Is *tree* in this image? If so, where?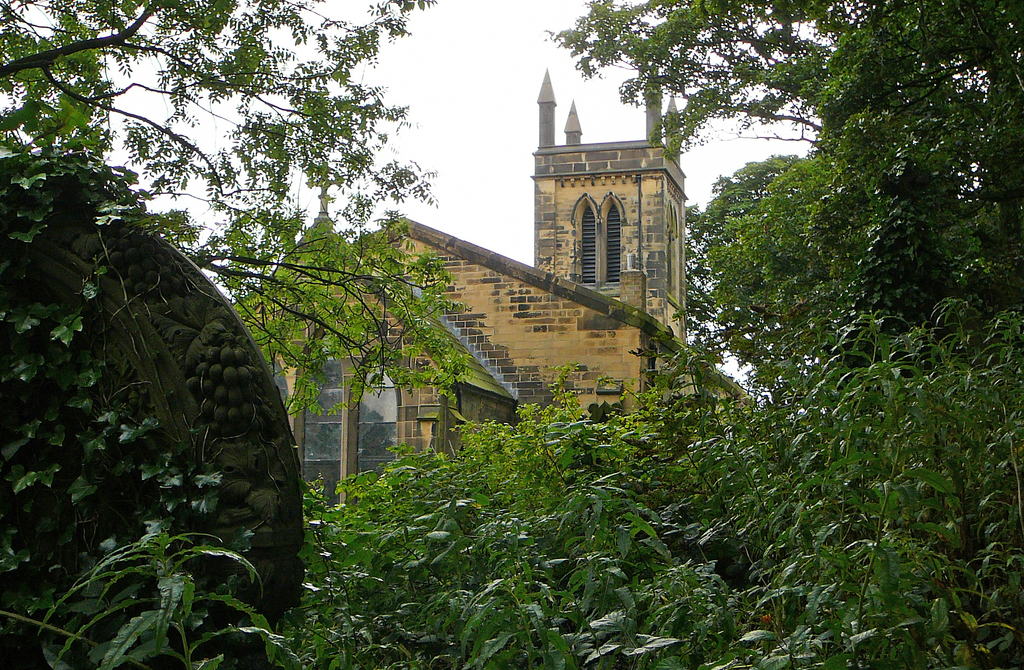
Yes, at box(689, 137, 903, 490).
